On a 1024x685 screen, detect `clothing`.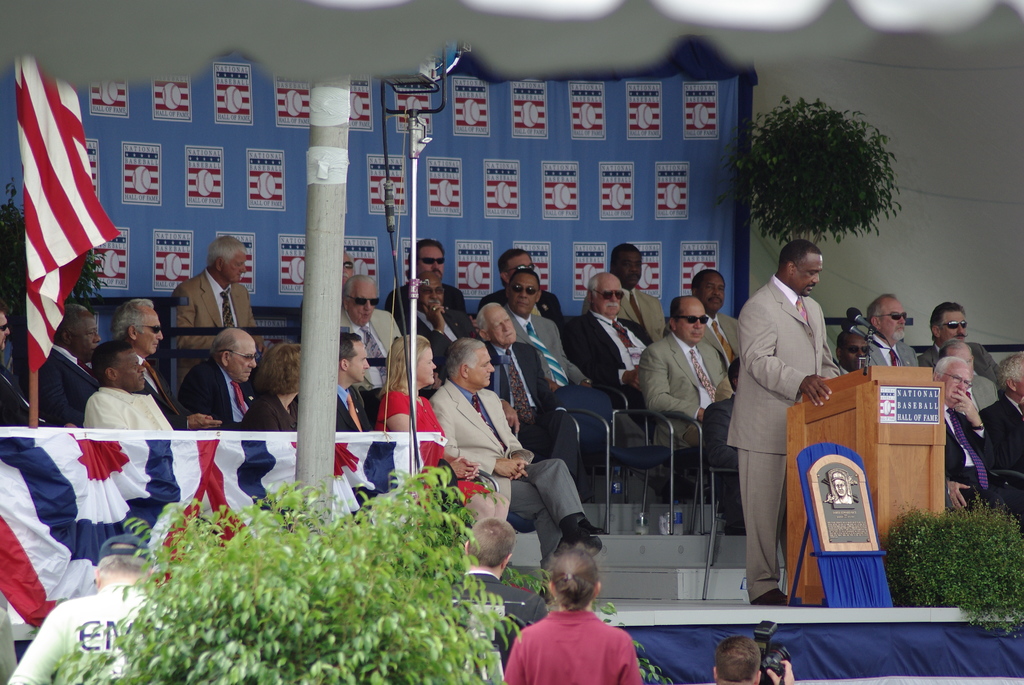
(x1=171, y1=267, x2=259, y2=367).
